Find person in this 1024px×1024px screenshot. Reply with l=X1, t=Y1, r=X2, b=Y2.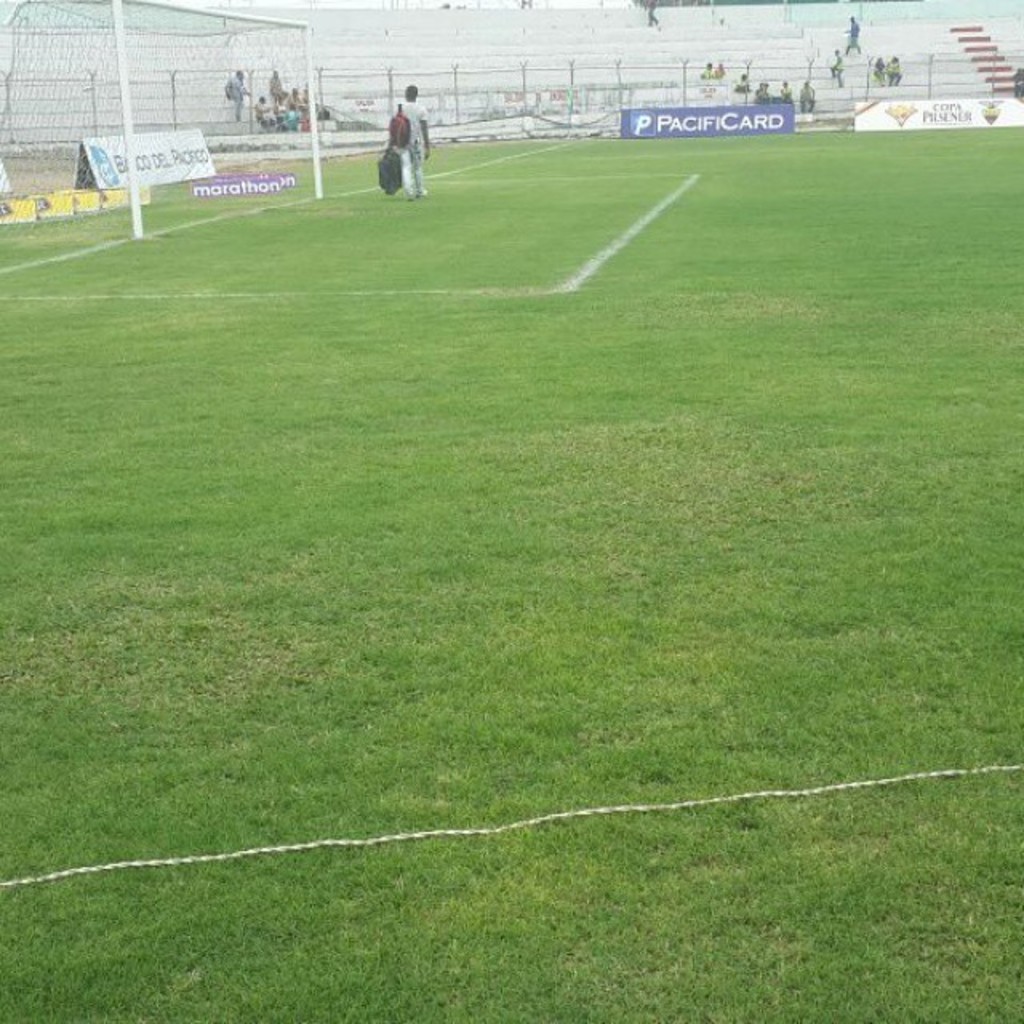
l=698, t=62, r=712, b=90.
